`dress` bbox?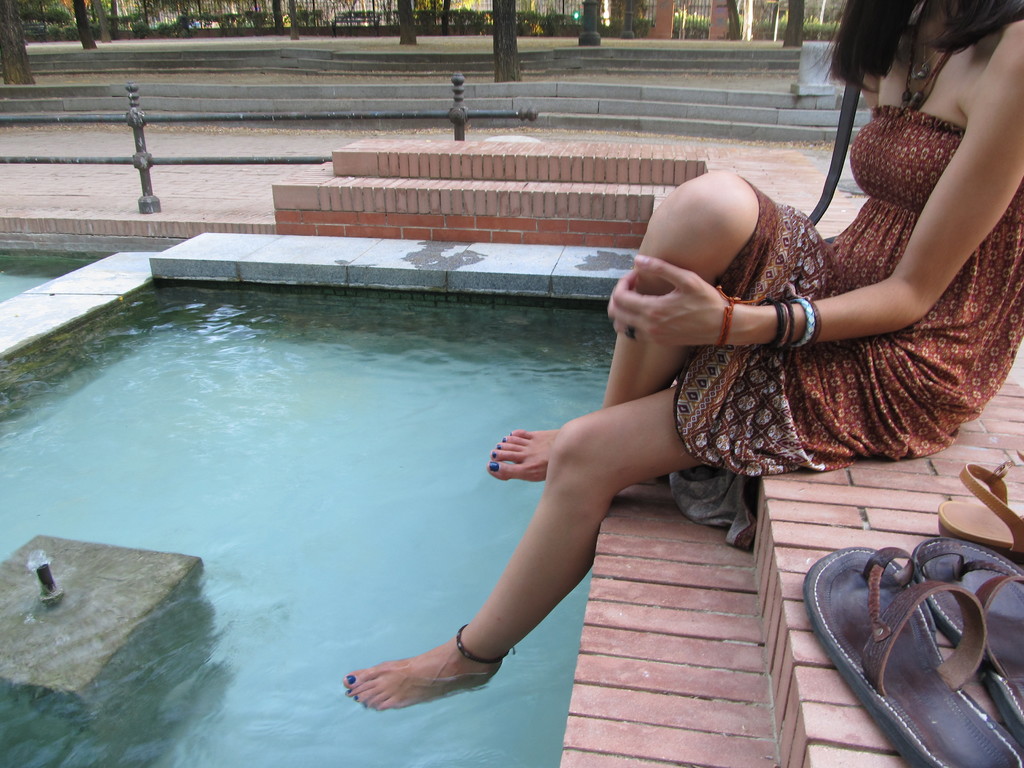
(x1=665, y1=102, x2=1023, y2=550)
